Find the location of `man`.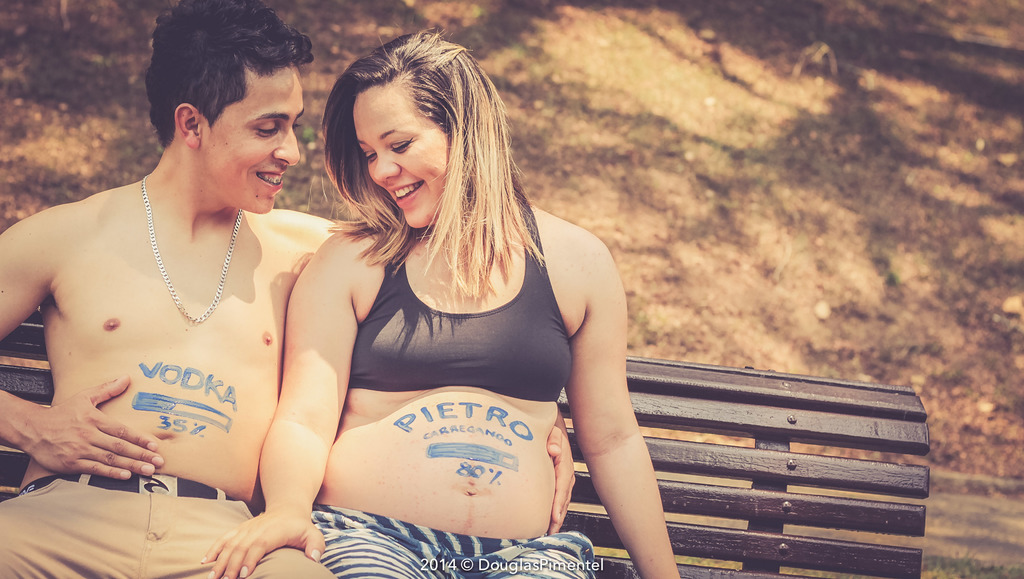
Location: (207, 27, 692, 578).
